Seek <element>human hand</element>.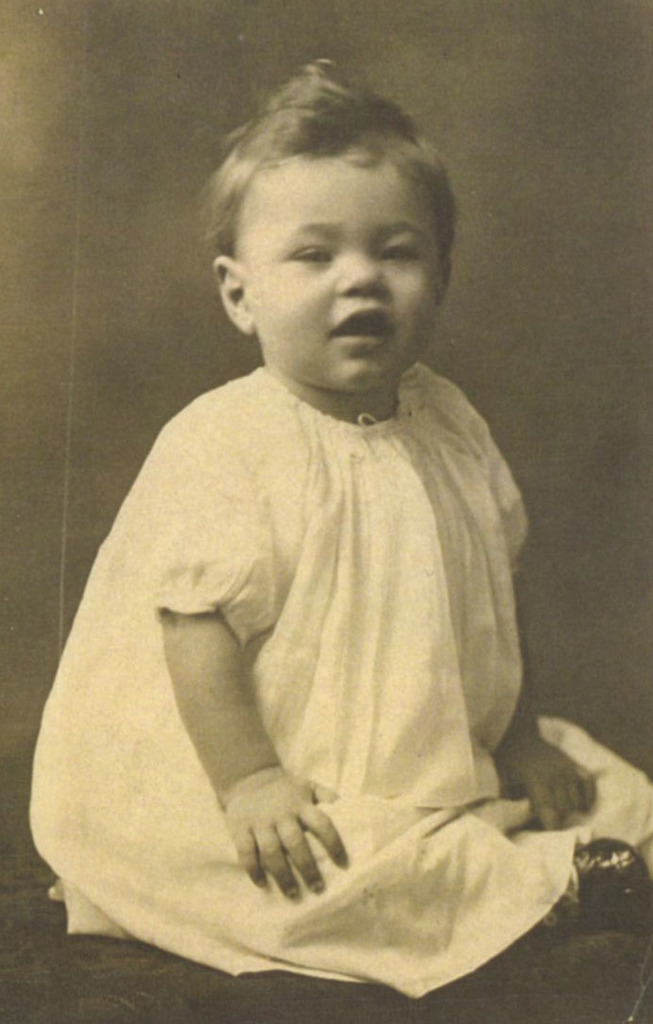
(x1=221, y1=742, x2=361, y2=898).
